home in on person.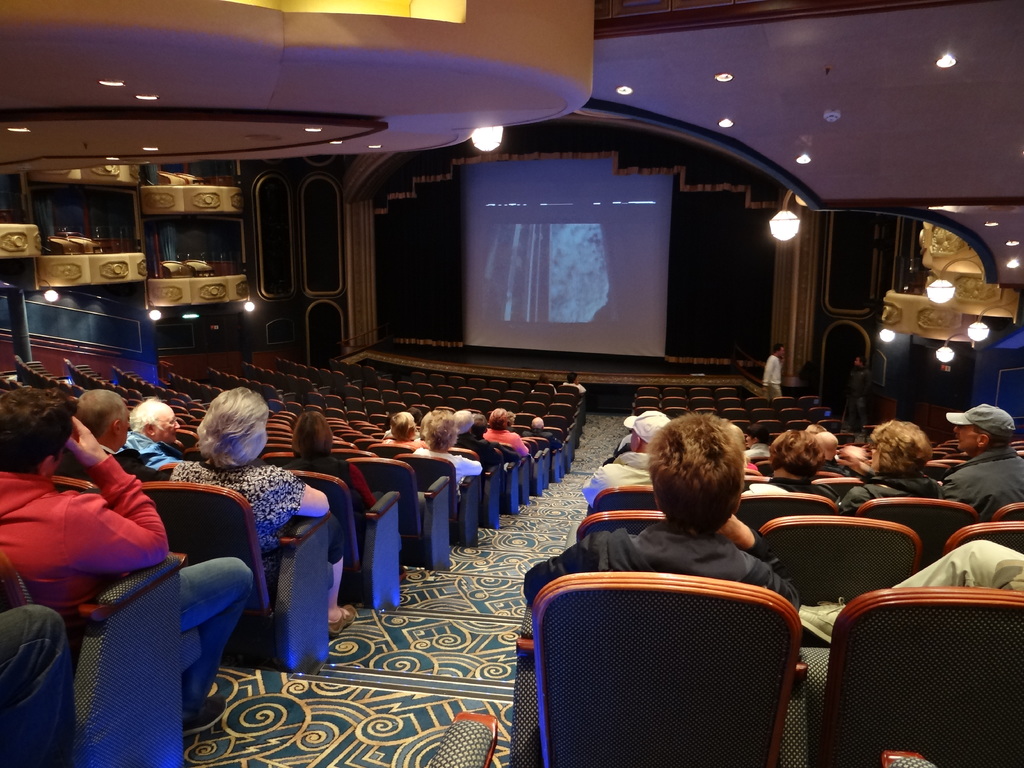
Homed in at BBox(0, 385, 256, 741).
